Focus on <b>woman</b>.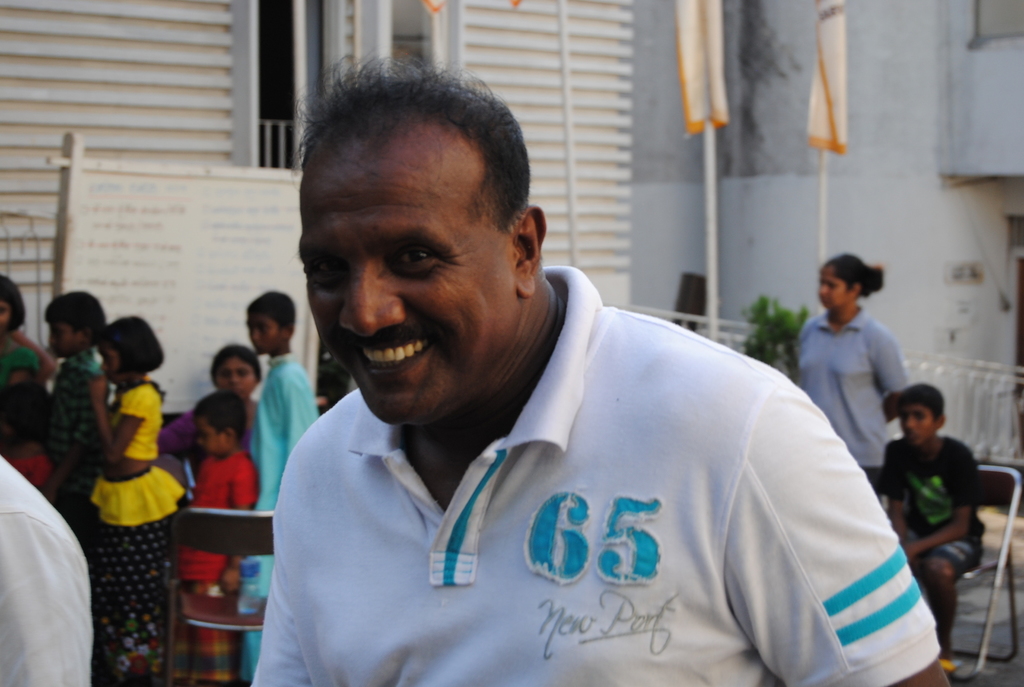
Focused at bbox=[52, 290, 188, 651].
